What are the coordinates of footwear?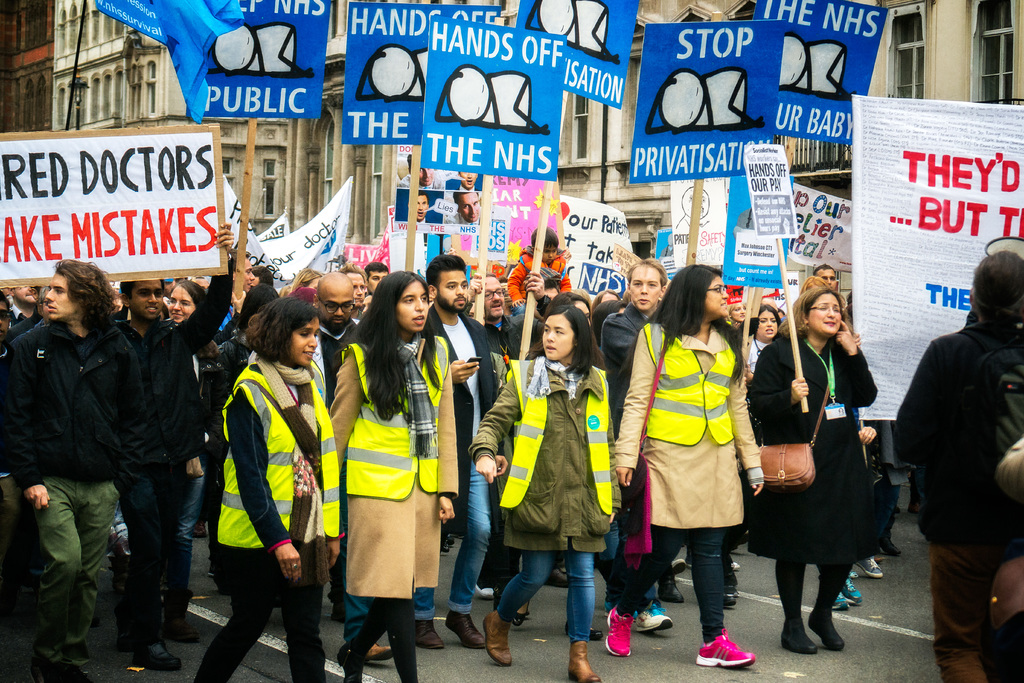
358:645:391:663.
